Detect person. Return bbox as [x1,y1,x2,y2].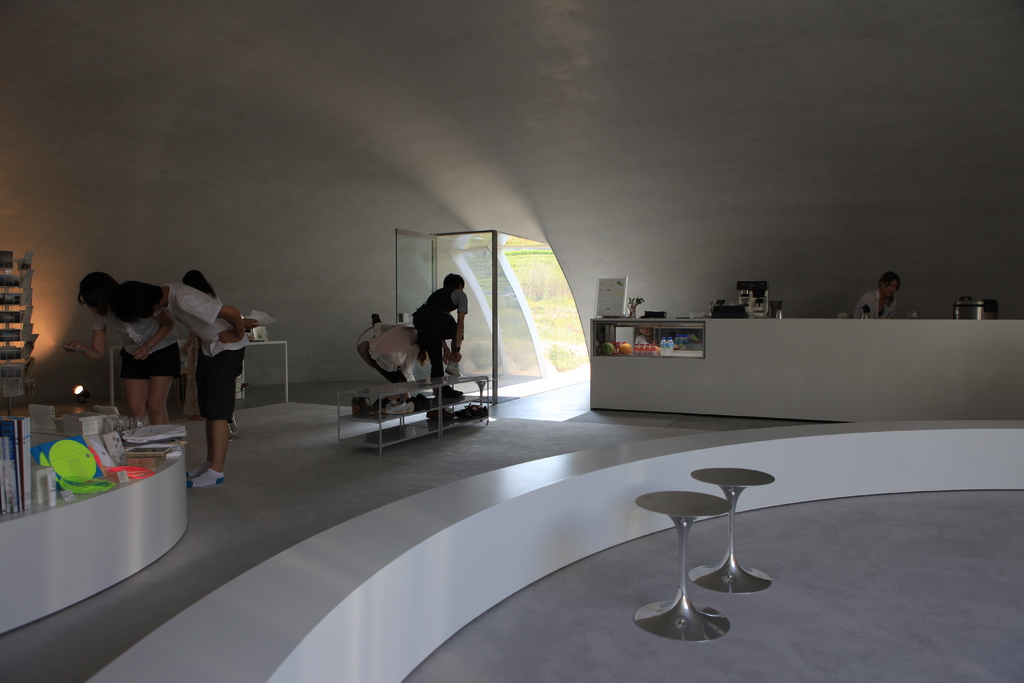
[61,274,187,486].
